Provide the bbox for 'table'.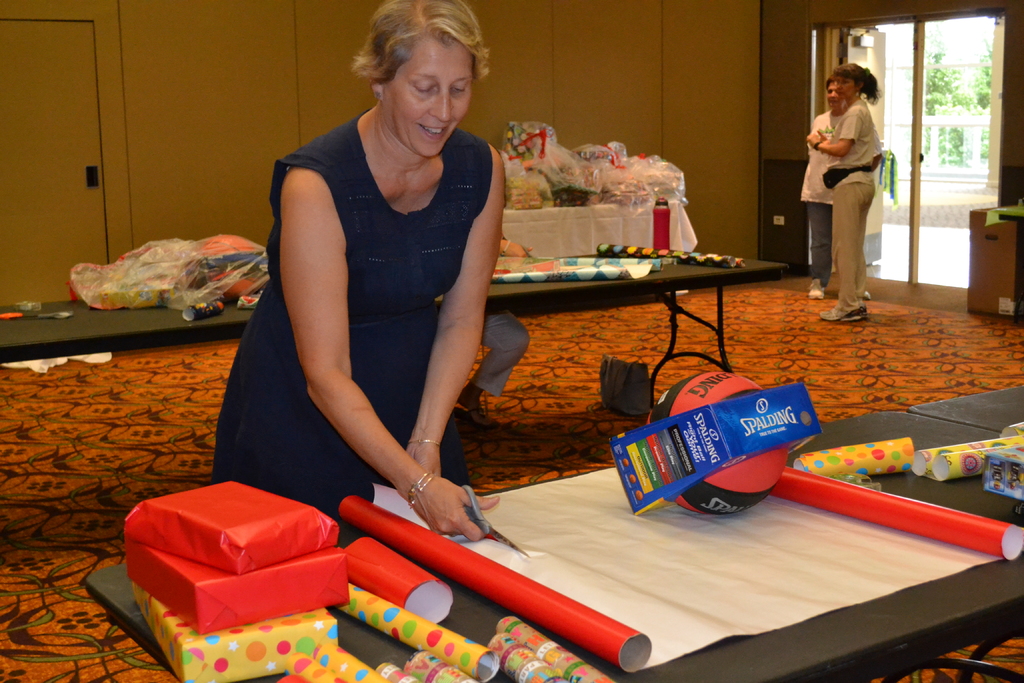
l=0, t=262, r=788, b=416.
